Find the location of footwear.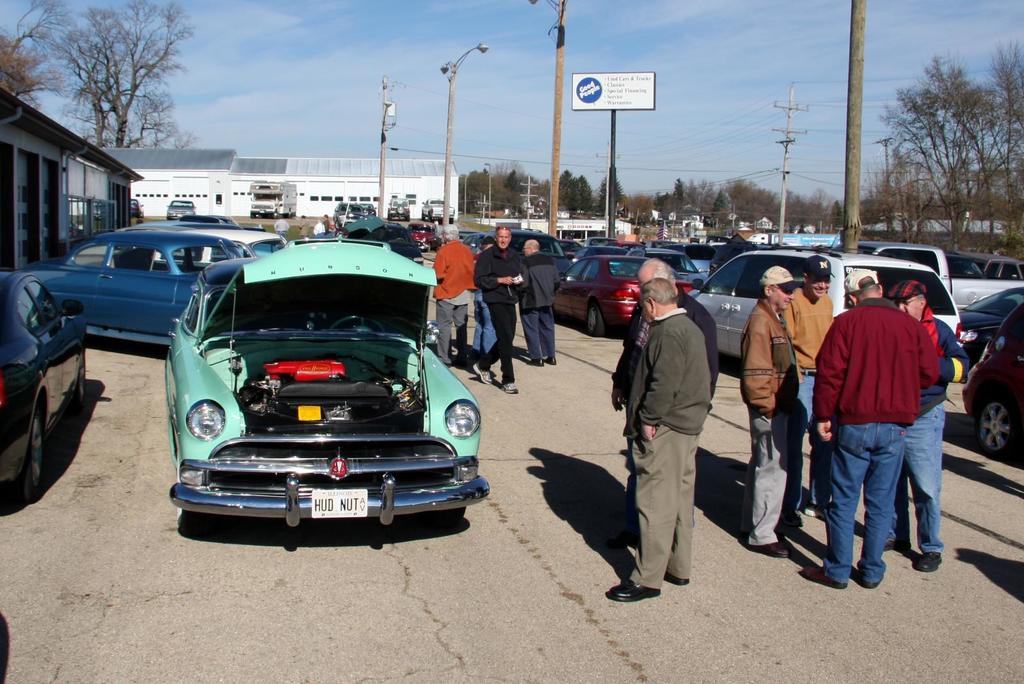
Location: {"x1": 499, "y1": 381, "x2": 520, "y2": 391}.
